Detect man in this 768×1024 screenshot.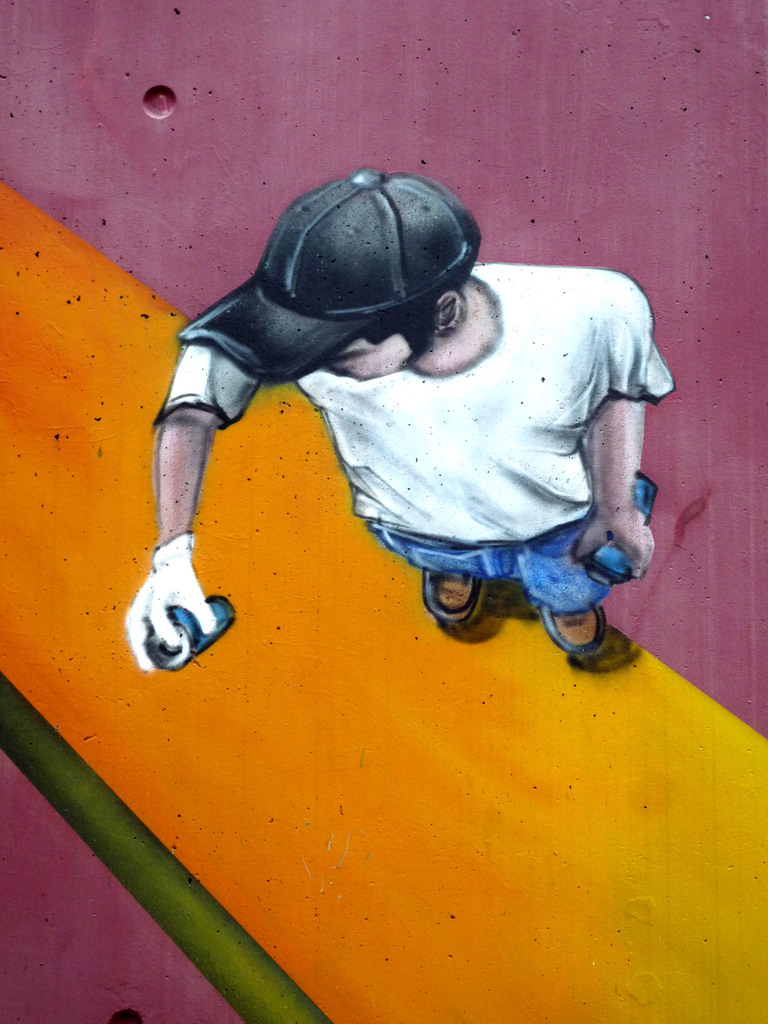
Detection: rect(127, 164, 696, 713).
